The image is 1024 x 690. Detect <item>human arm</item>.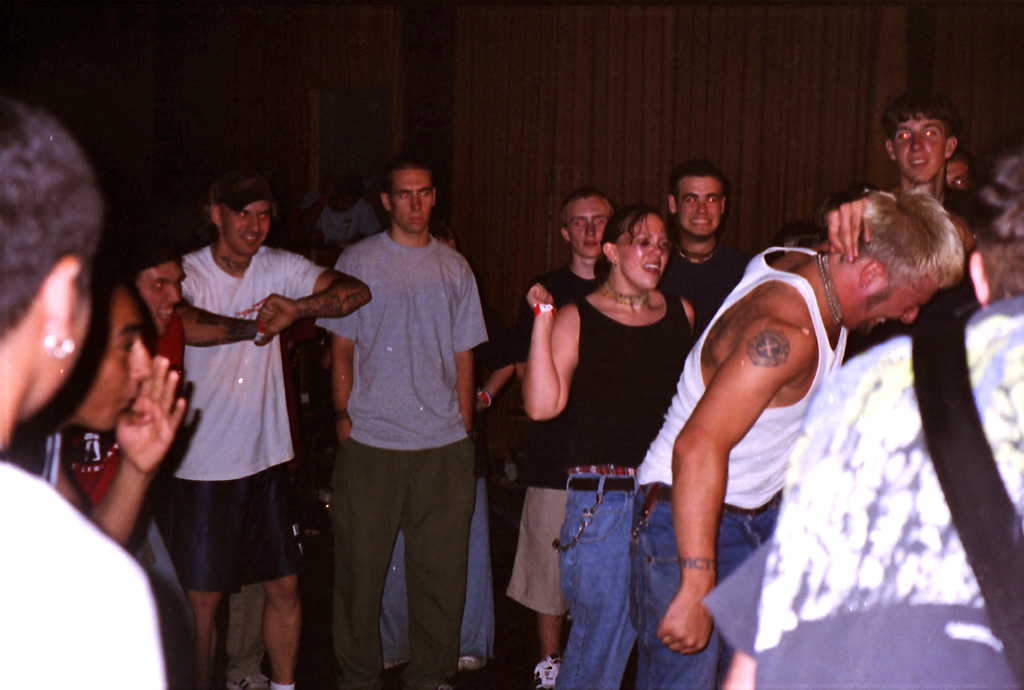
Detection: x1=512 y1=293 x2=532 y2=386.
